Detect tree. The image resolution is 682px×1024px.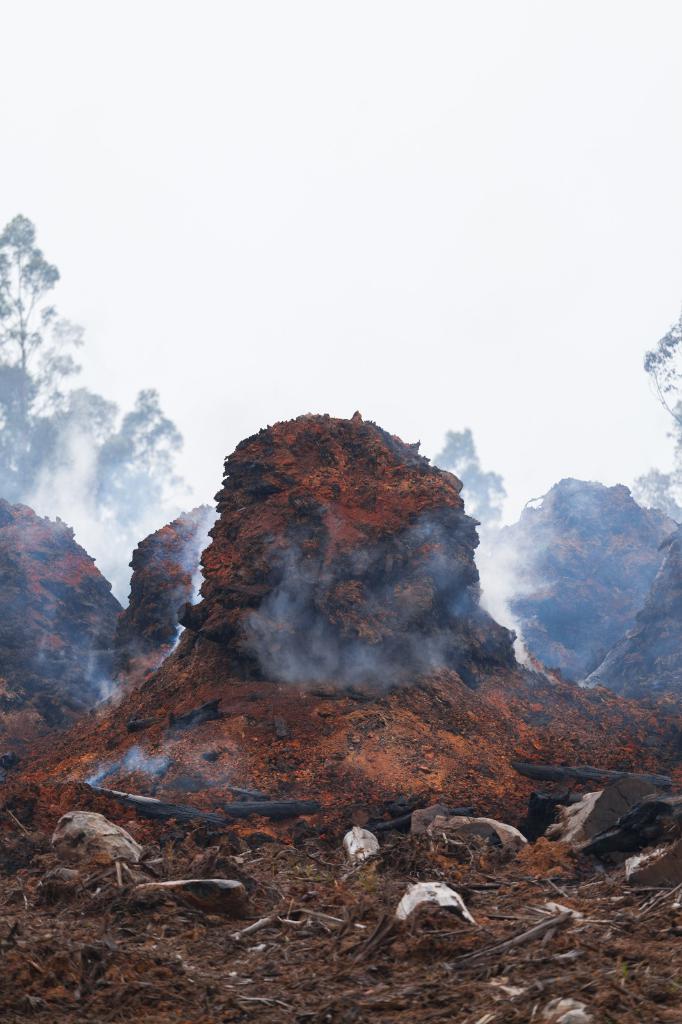
[left=641, top=308, right=681, bottom=450].
